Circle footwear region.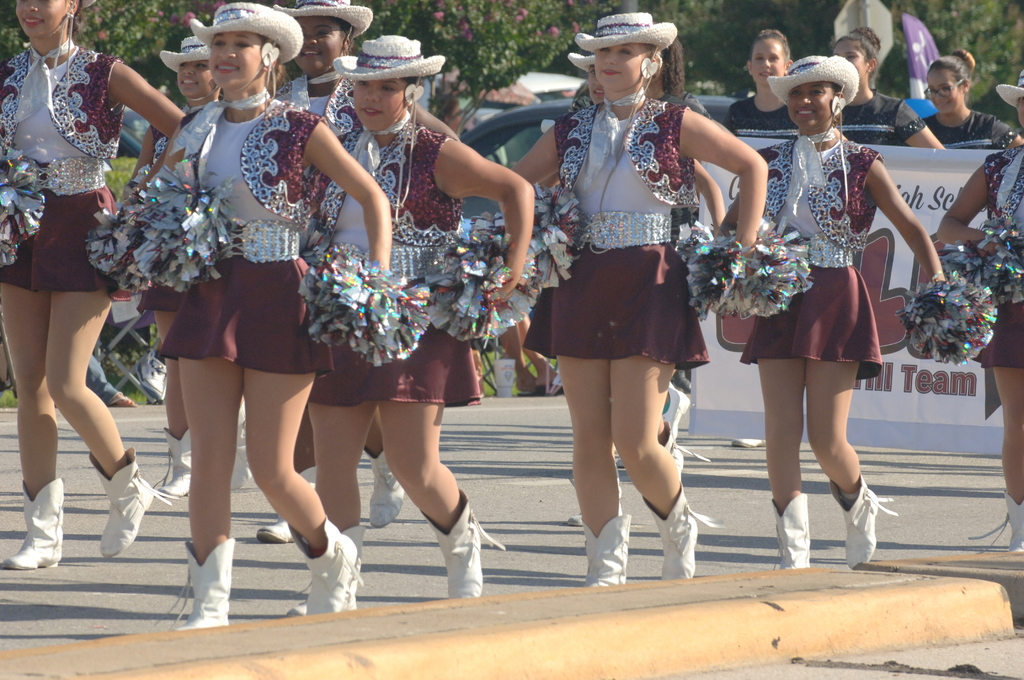
Region: (left=360, top=446, right=403, bottom=537).
